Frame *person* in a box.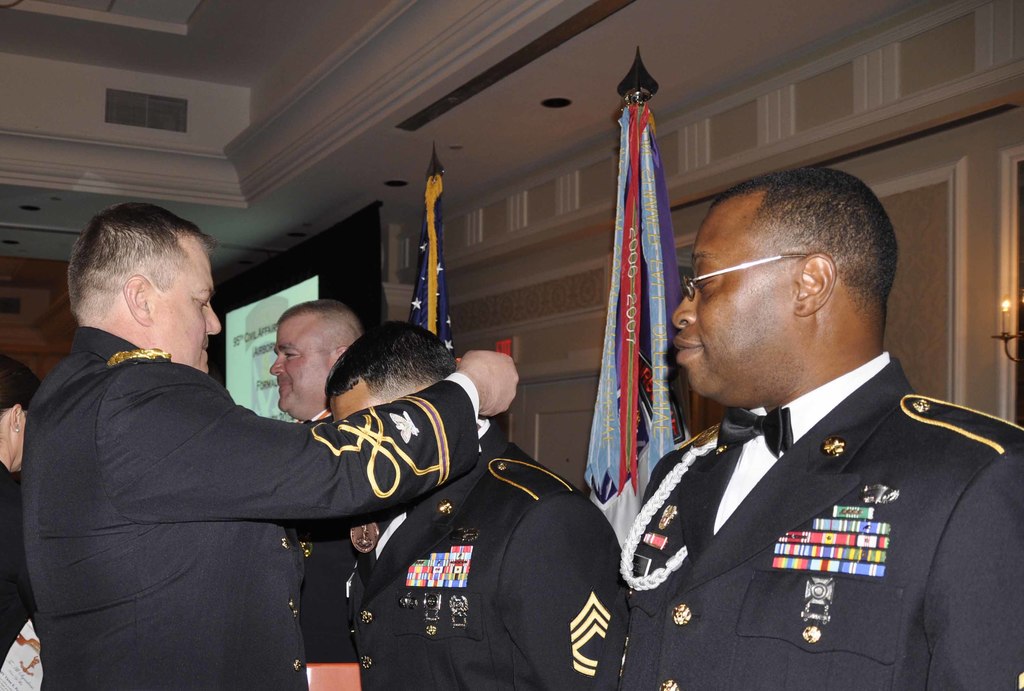
detection(19, 221, 488, 675).
